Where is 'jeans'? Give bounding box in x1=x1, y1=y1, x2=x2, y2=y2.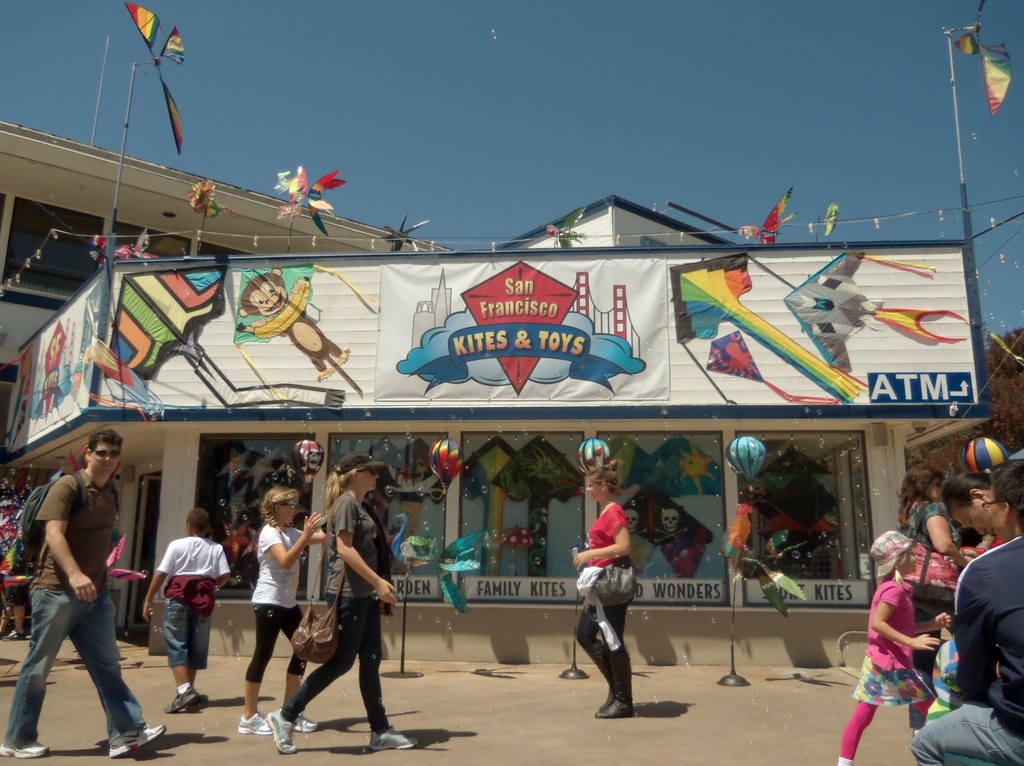
x1=12, y1=598, x2=121, y2=743.
